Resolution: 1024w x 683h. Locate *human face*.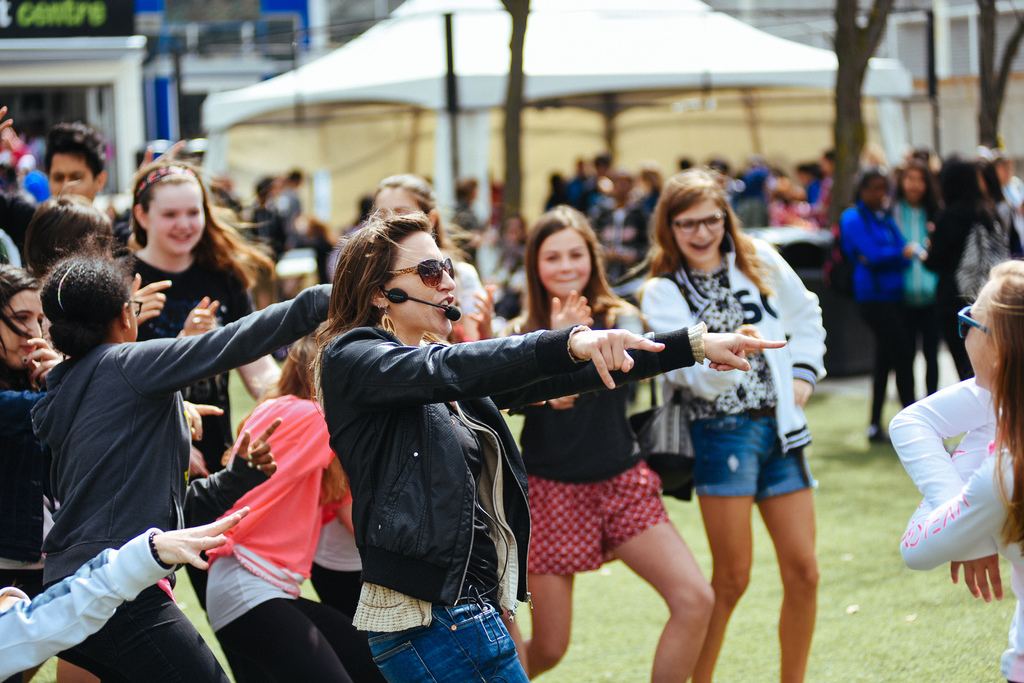
{"x1": 148, "y1": 184, "x2": 205, "y2": 253}.
